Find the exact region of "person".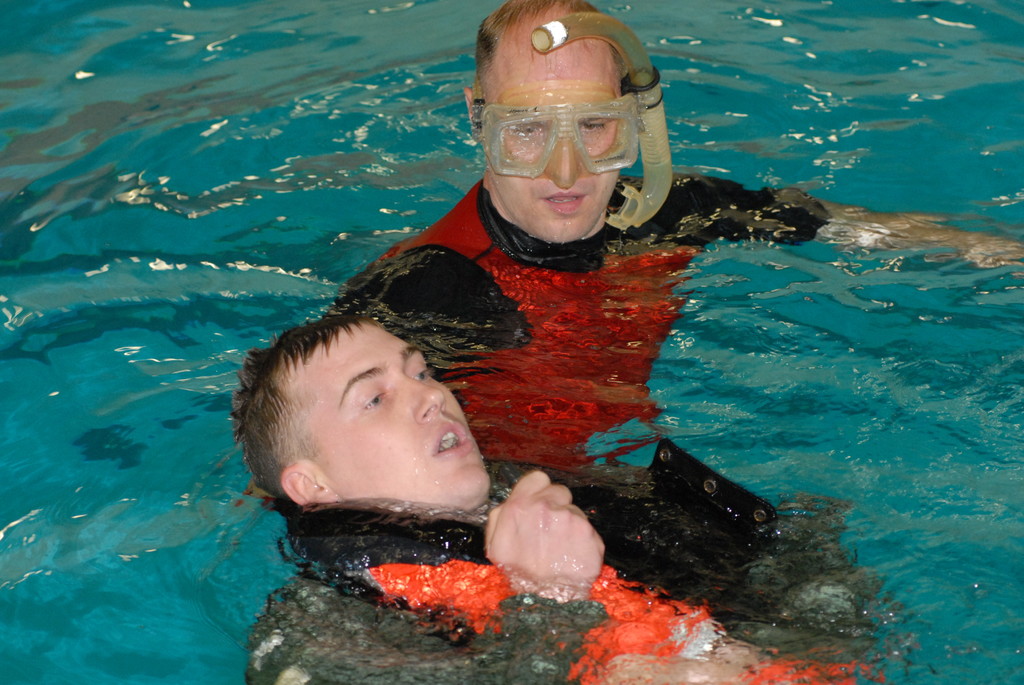
Exact region: box=[326, 0, 1023, 635].
